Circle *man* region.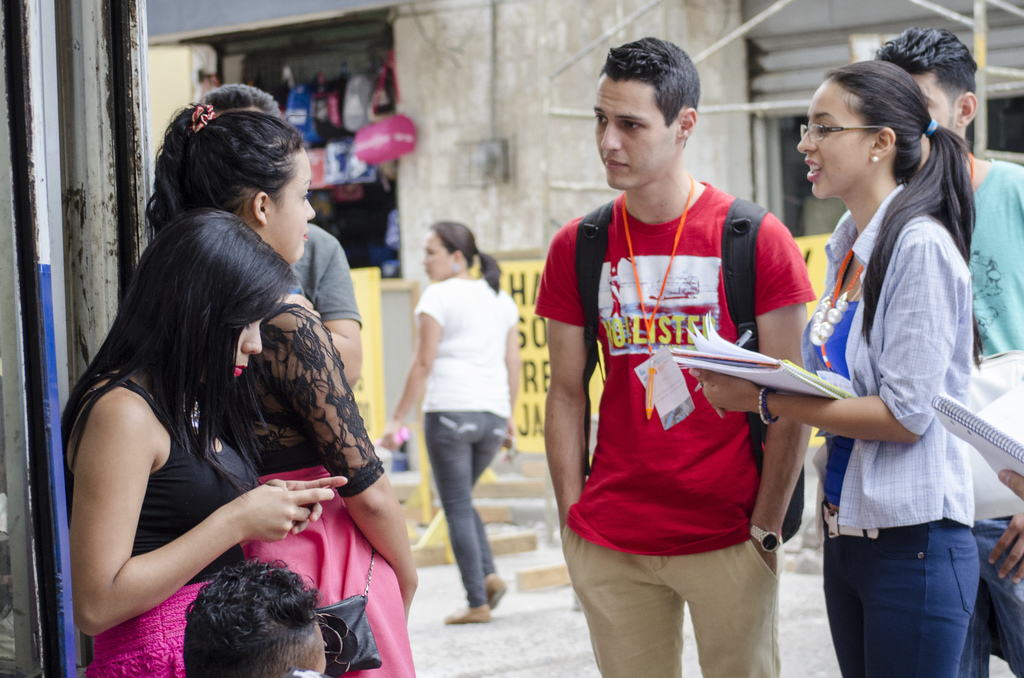
Region: bbox=(147, 80, 360, 383).
